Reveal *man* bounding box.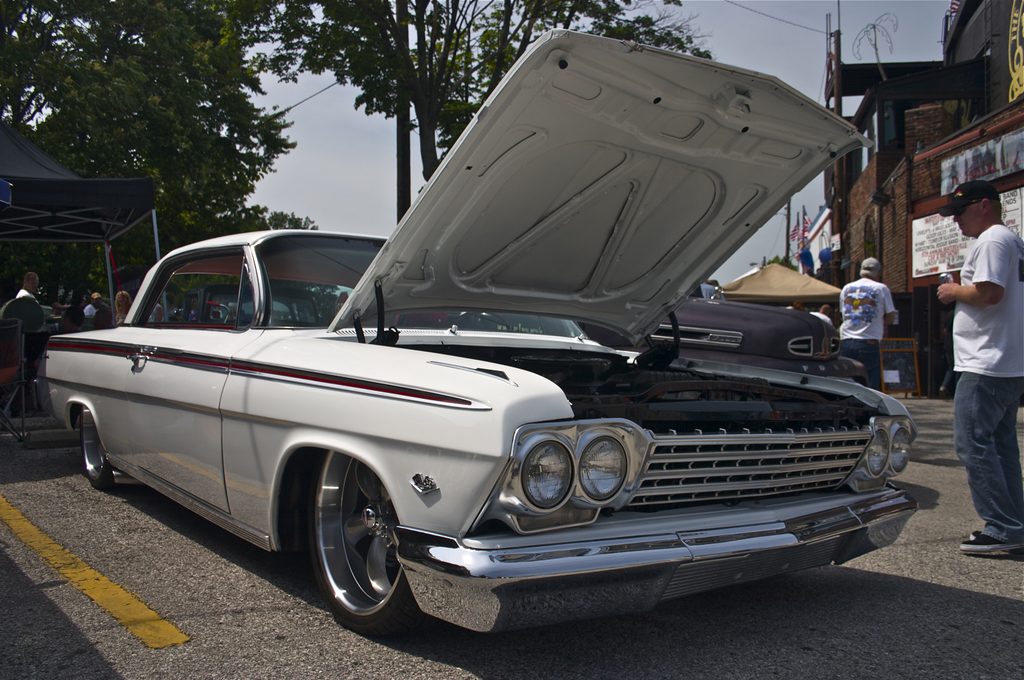
Revealed: box(833, 253, 897, 392).
